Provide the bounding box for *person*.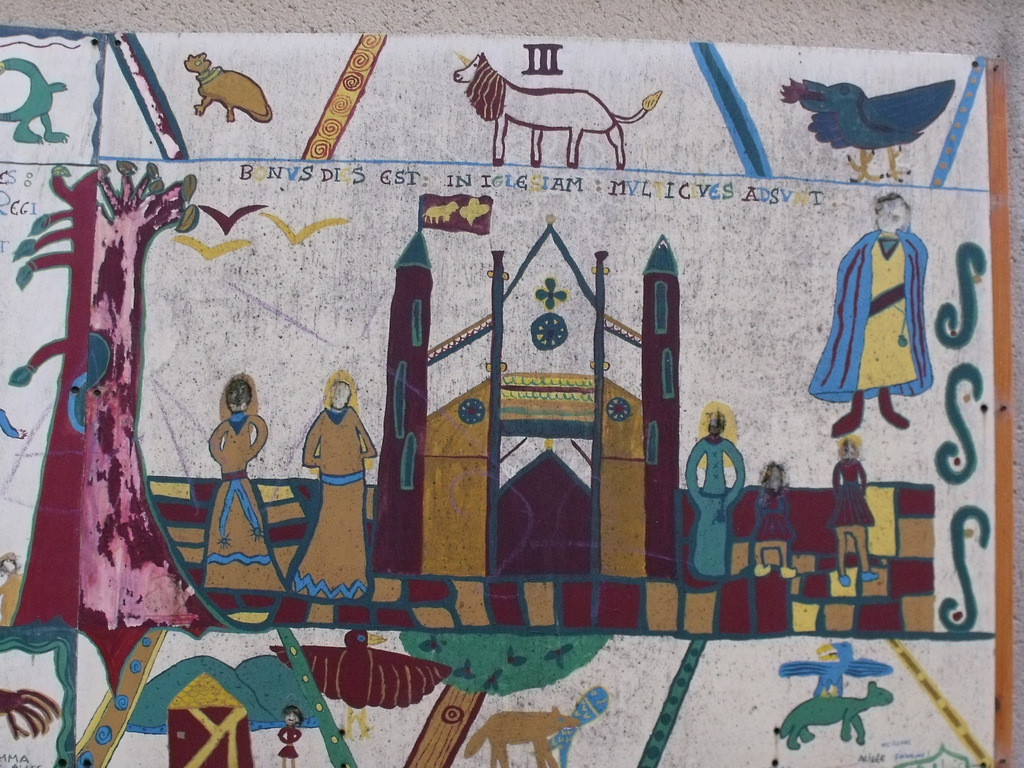
x1=684, y1=408, x2=747, y2=574.
